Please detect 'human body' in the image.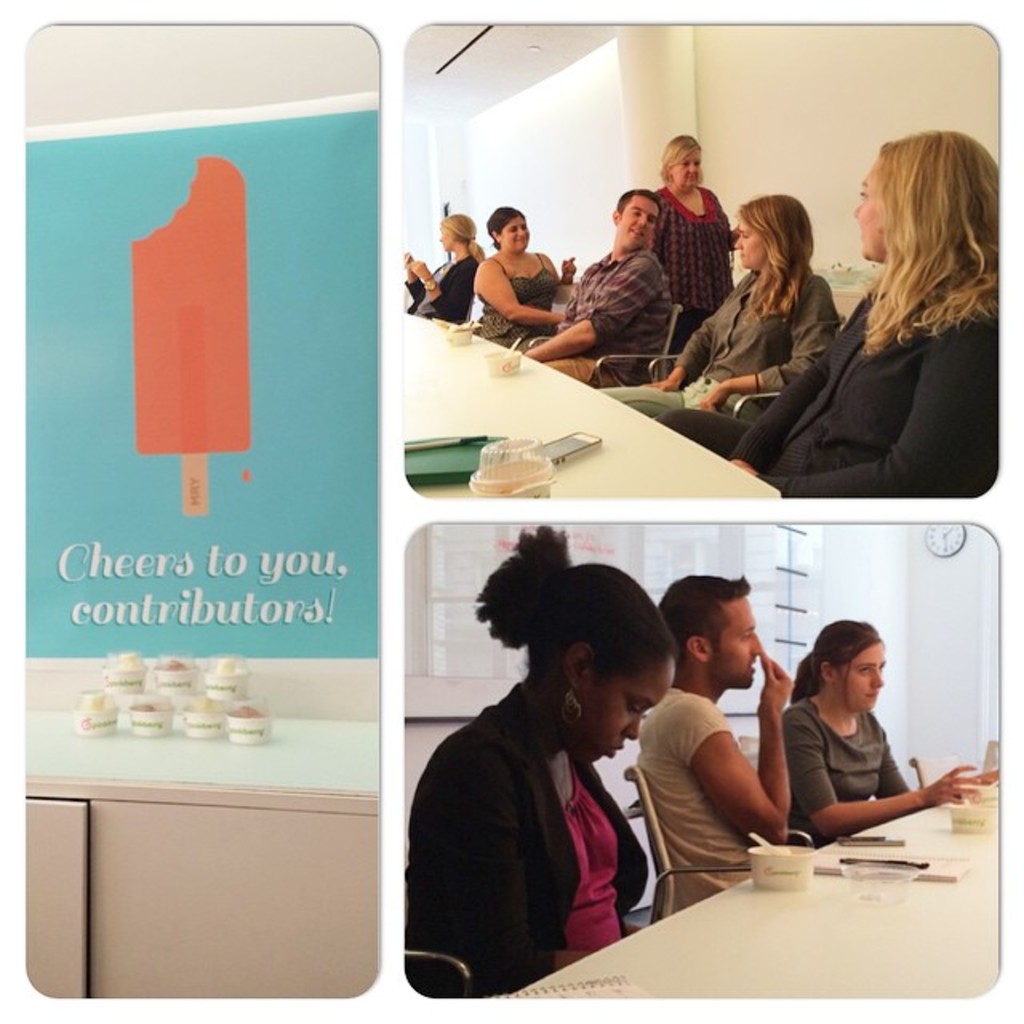
locate(664, 277, 998, 509).
